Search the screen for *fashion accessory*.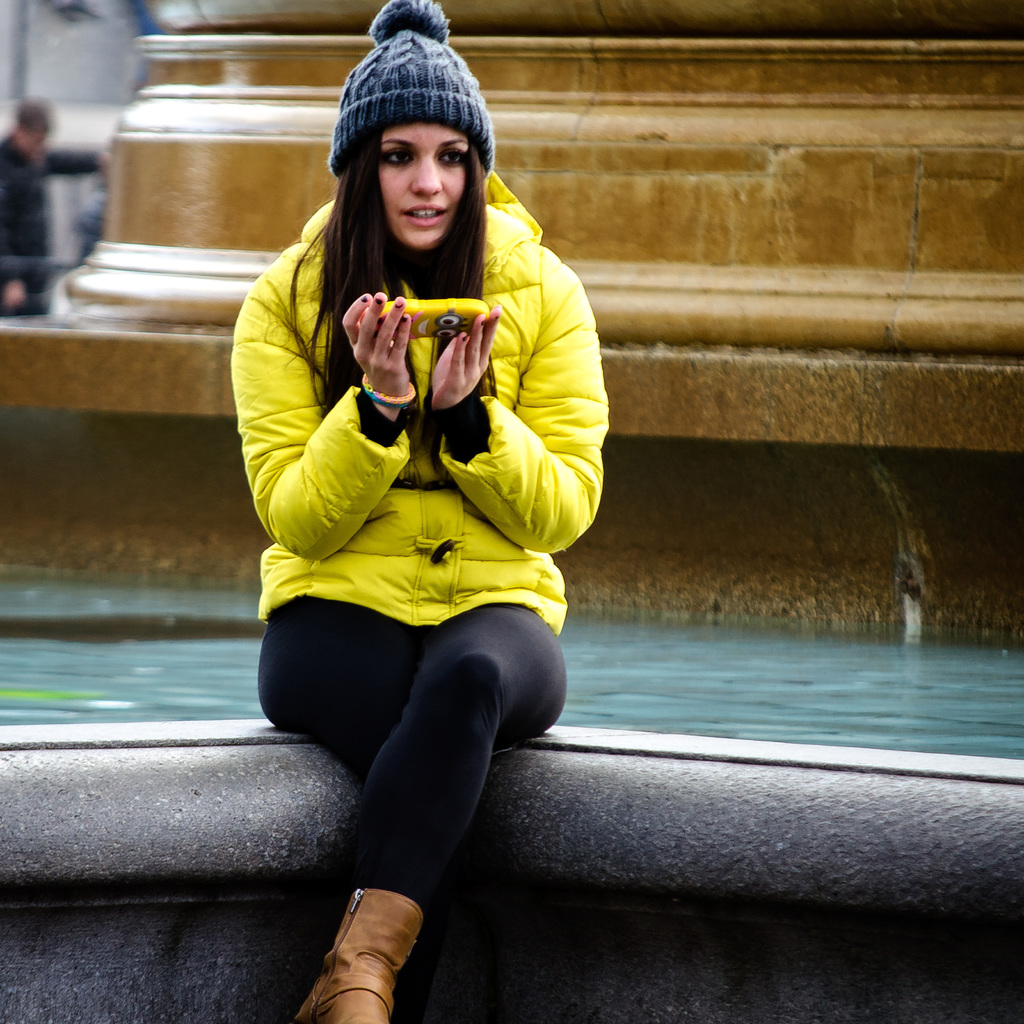
Found at pyautogui.locateOnScreen(359, 375, 415, 410).
